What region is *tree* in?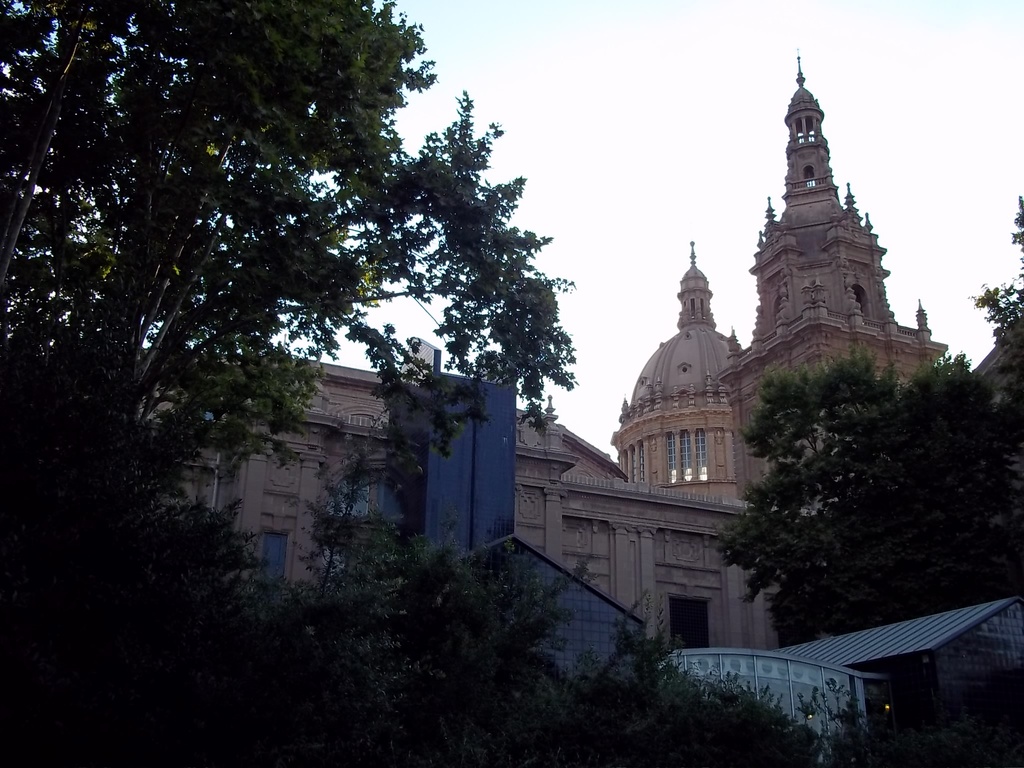
{"x1": 975, "y1": 192, "x2": 1023, "y2": 365}.
